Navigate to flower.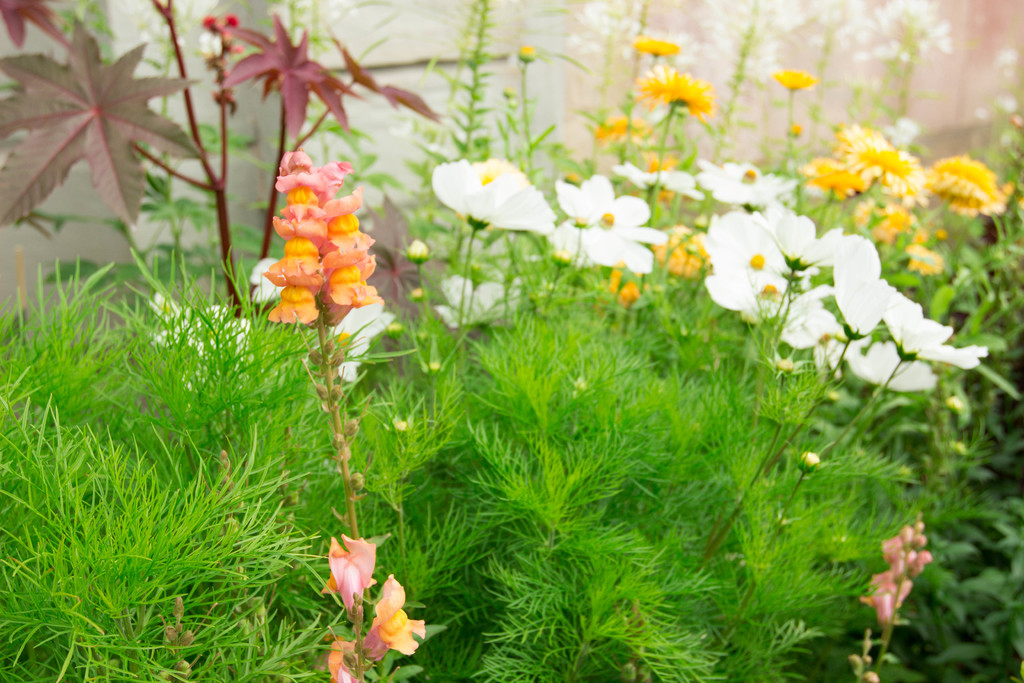
Navigation target: [772, 63, 812, 90].
